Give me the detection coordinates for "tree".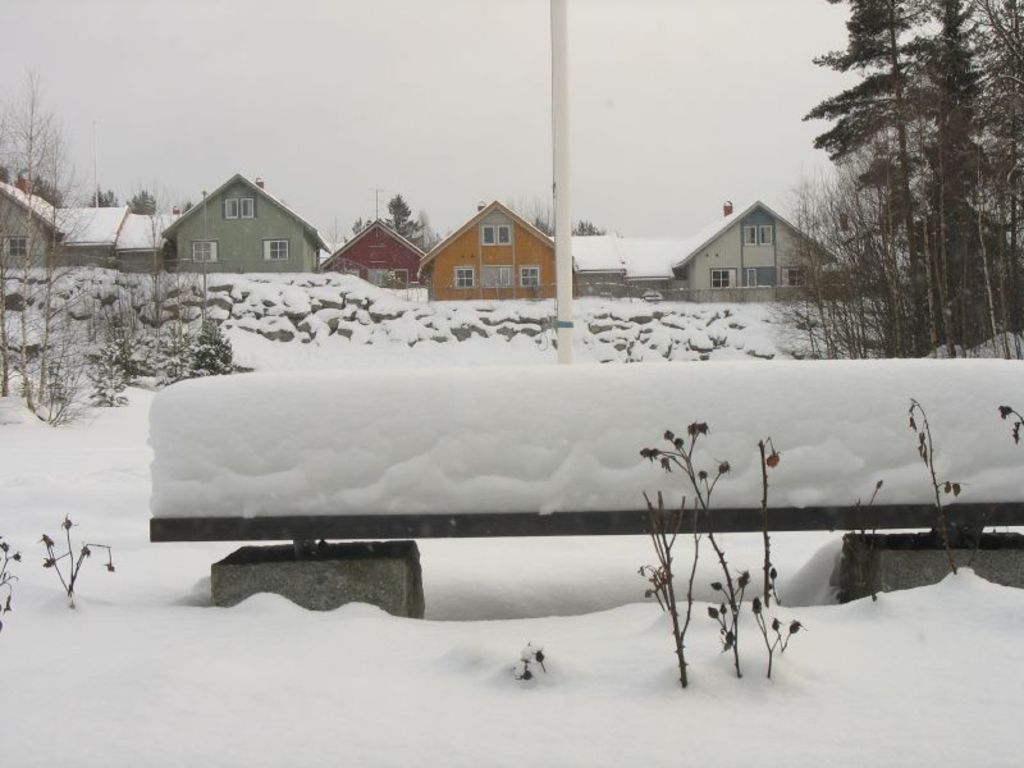
<box>563,211,608,239</box>.
